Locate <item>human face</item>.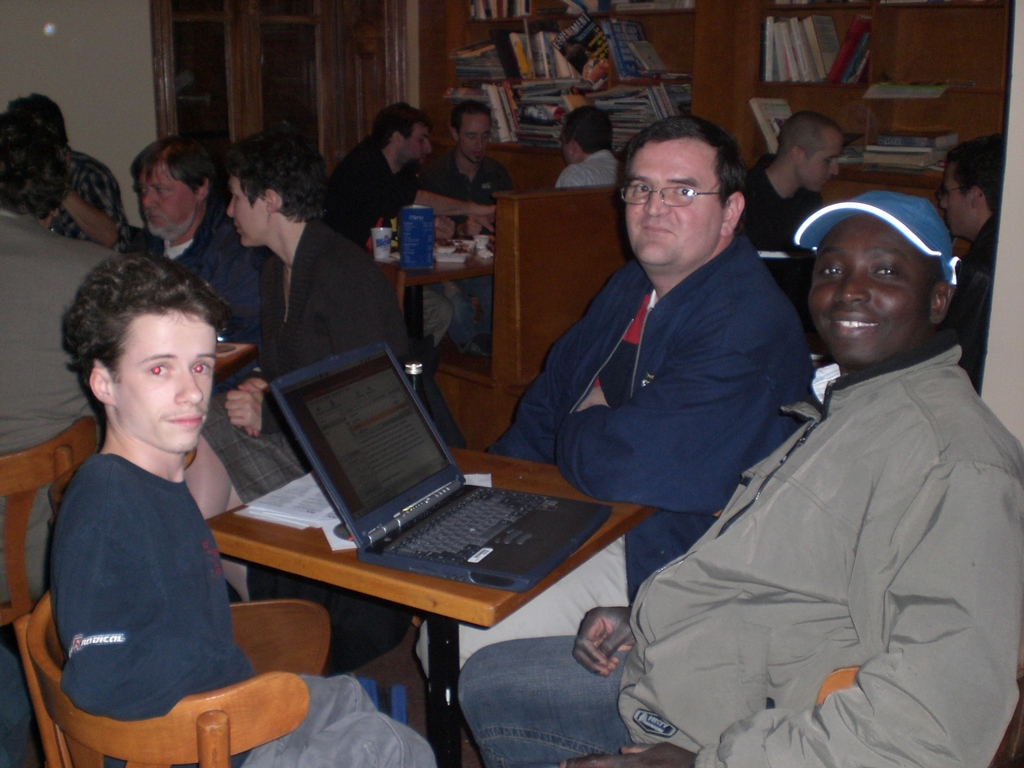
Bounding box: 454:110:493:158.
